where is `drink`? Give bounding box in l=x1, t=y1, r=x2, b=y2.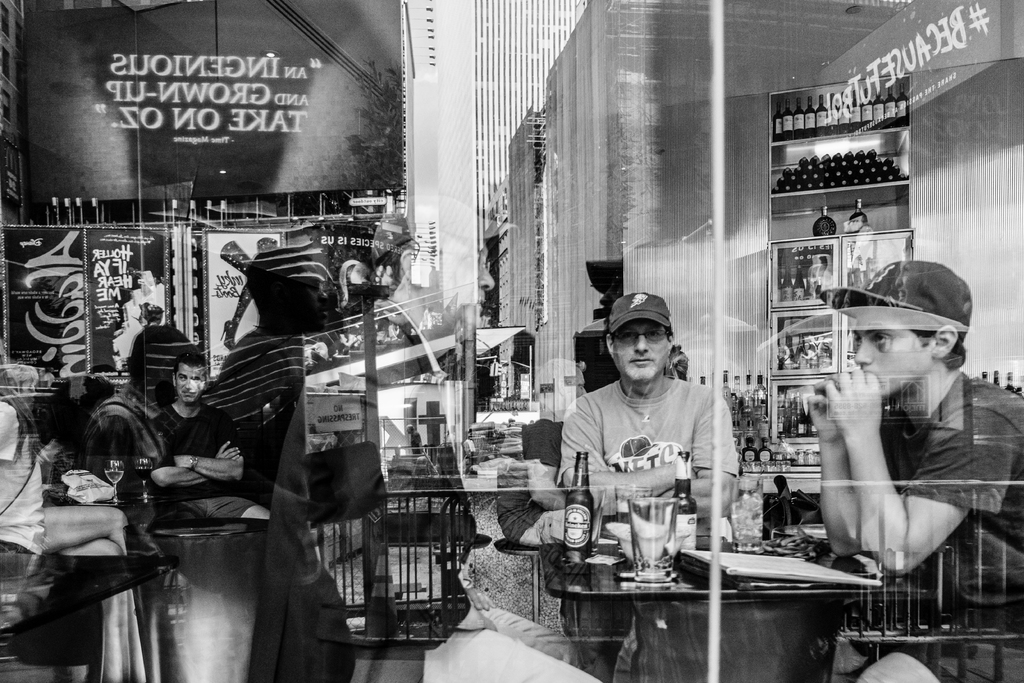
l=732, t=490, r=764, b=552.
